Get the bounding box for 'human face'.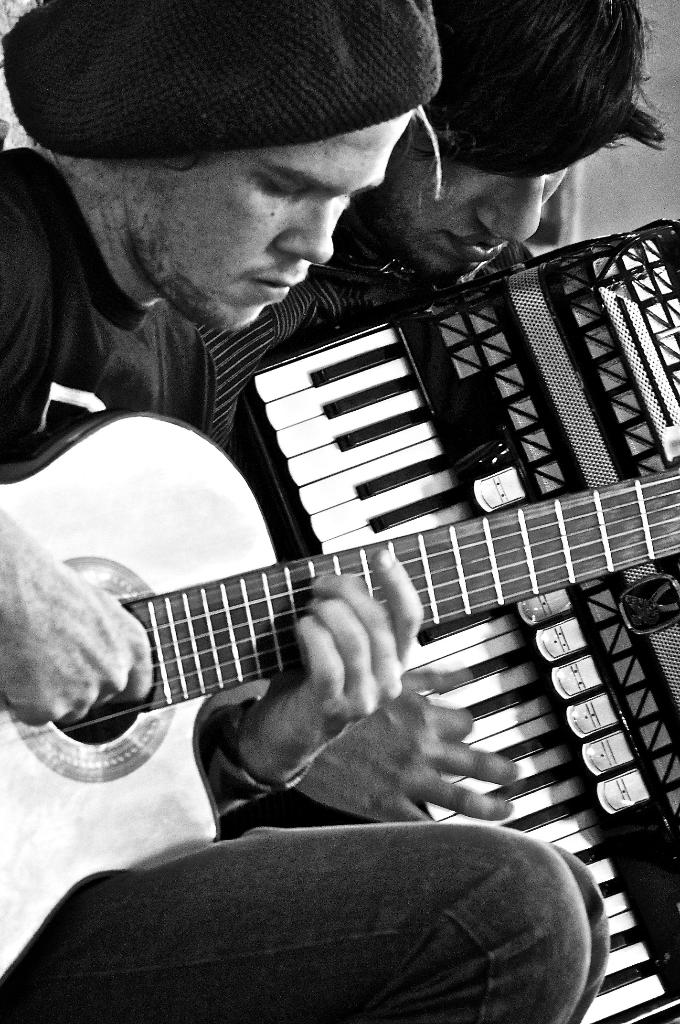
box(384, 148, 577, 286).
